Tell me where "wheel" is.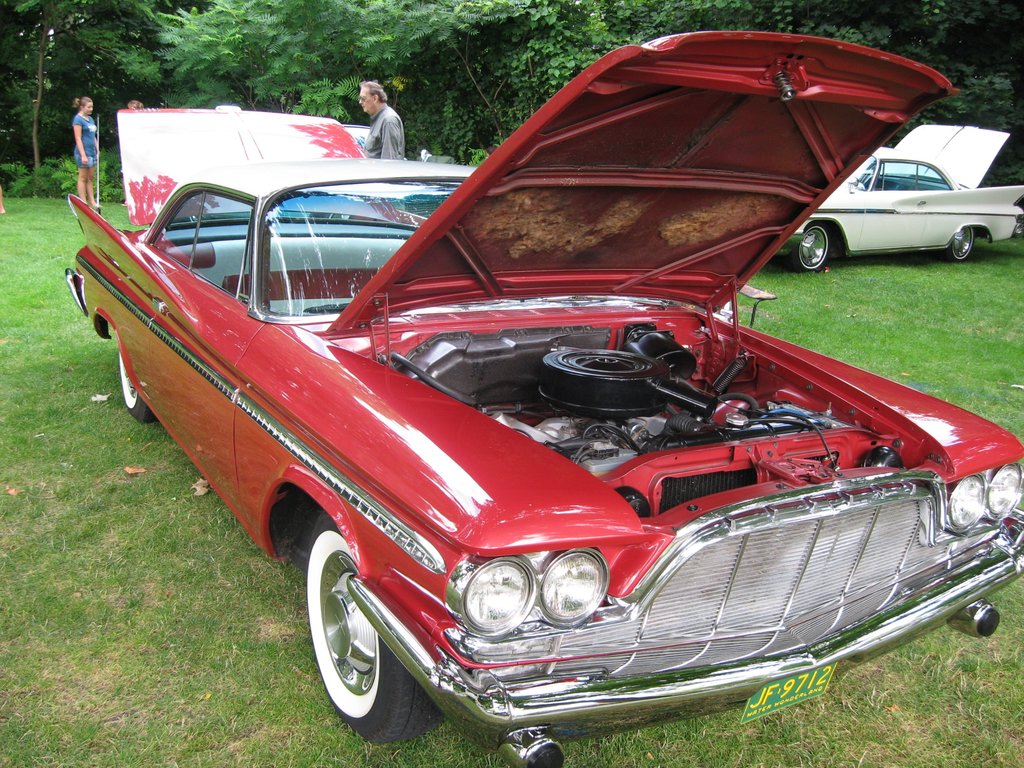
"wheel" is at box(943, 227, 979, 260).
